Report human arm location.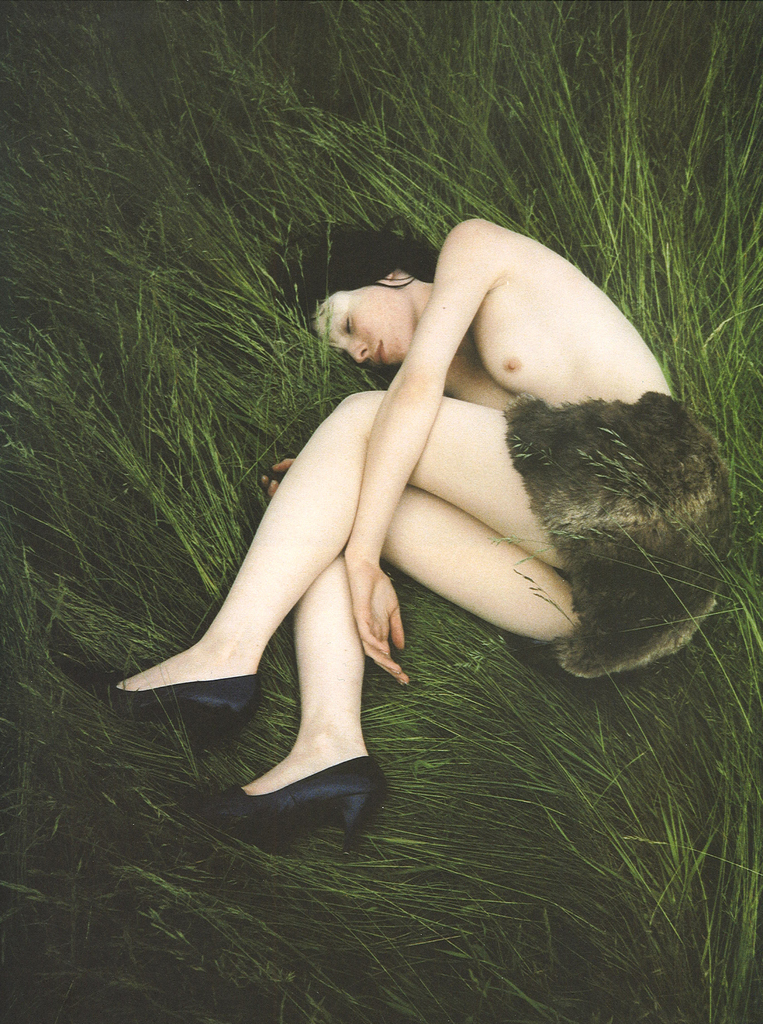
Report: left=260, top=449, right=295, bottom=501.
